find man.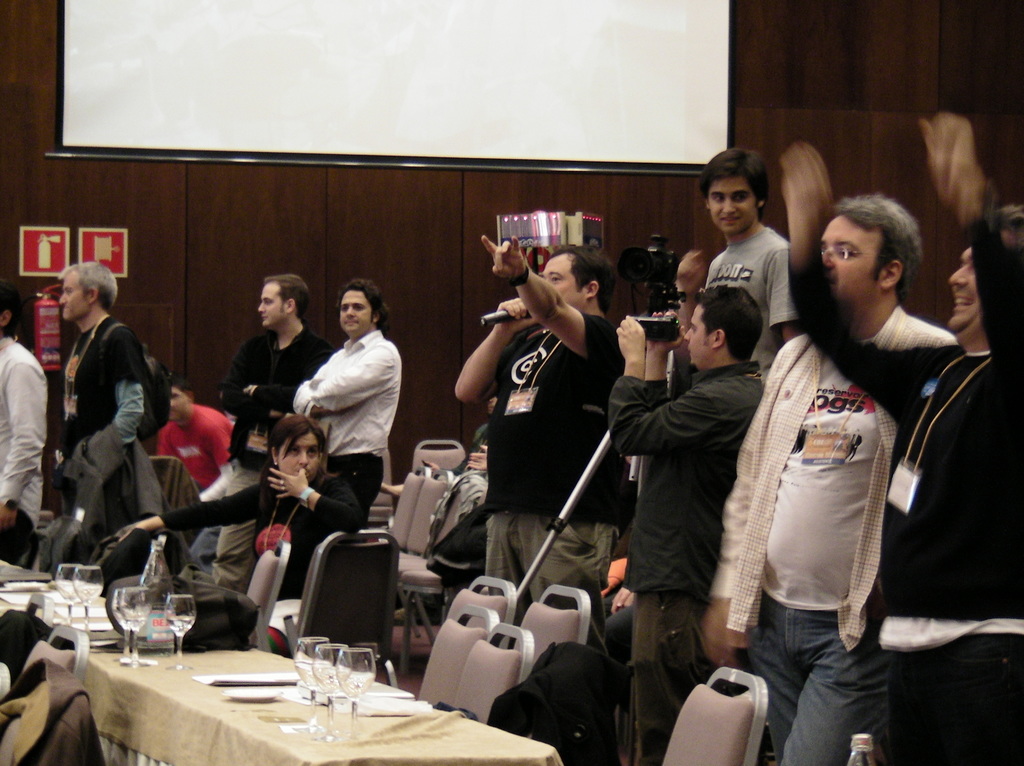
<bbox>696, 145, 799, 383</bbox>.
